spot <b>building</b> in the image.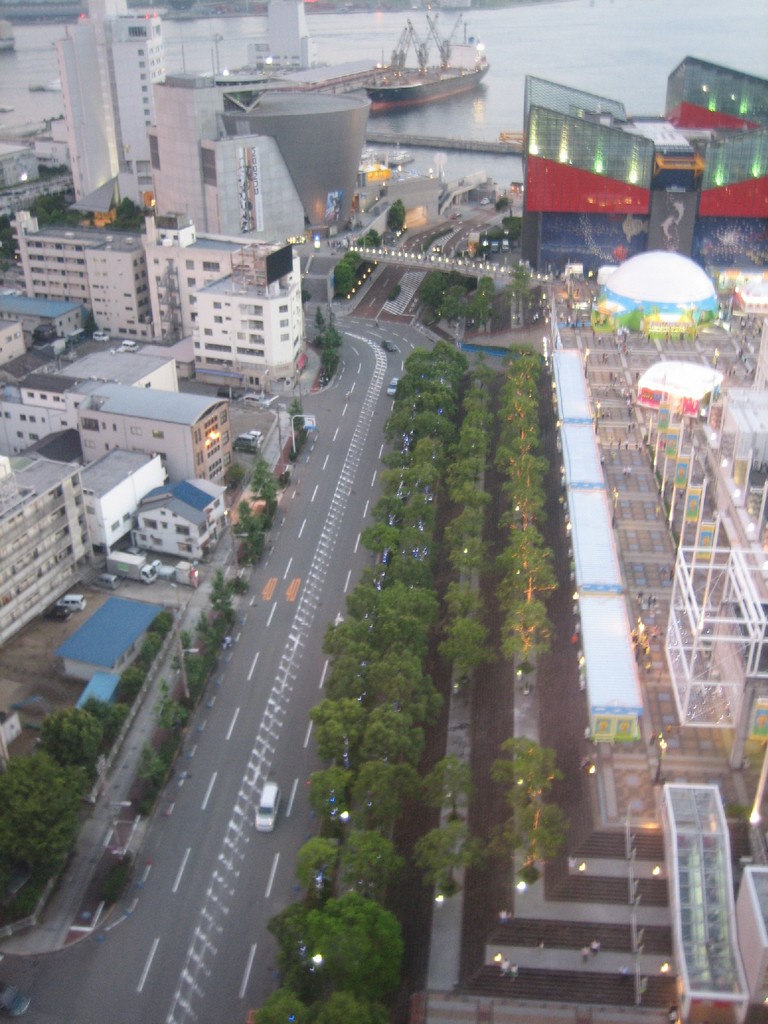
<b>building</b> found at bbox=(87, 388, 234, 496).
